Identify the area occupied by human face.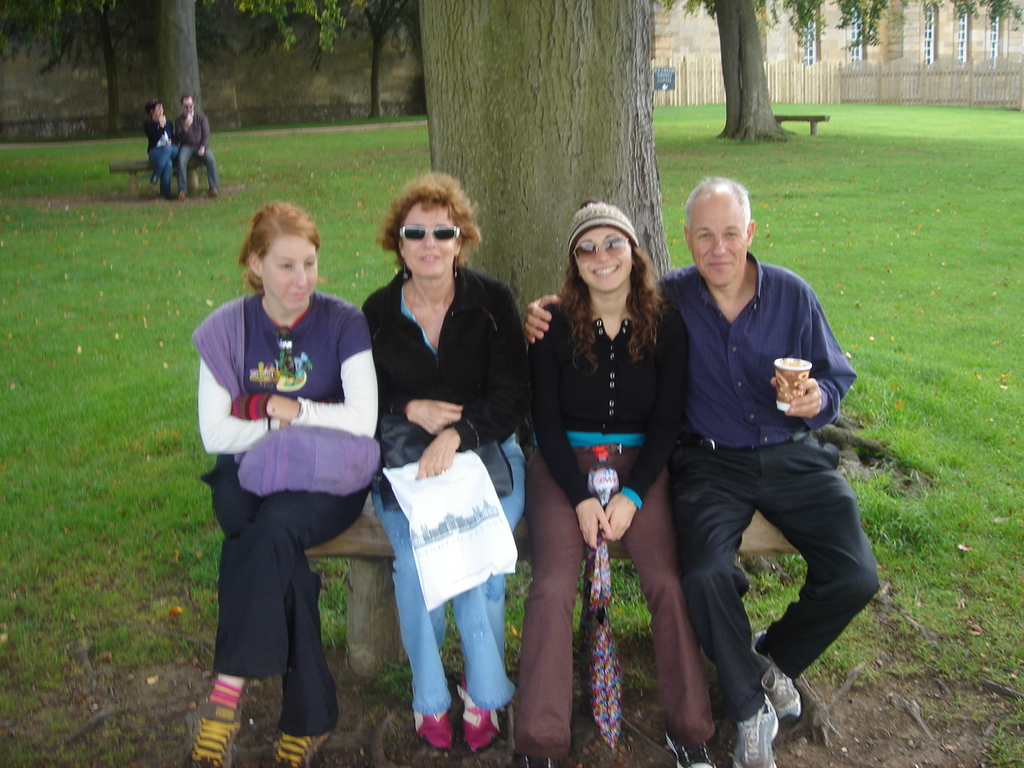
Area: detection(578, 226, 636, 286).
